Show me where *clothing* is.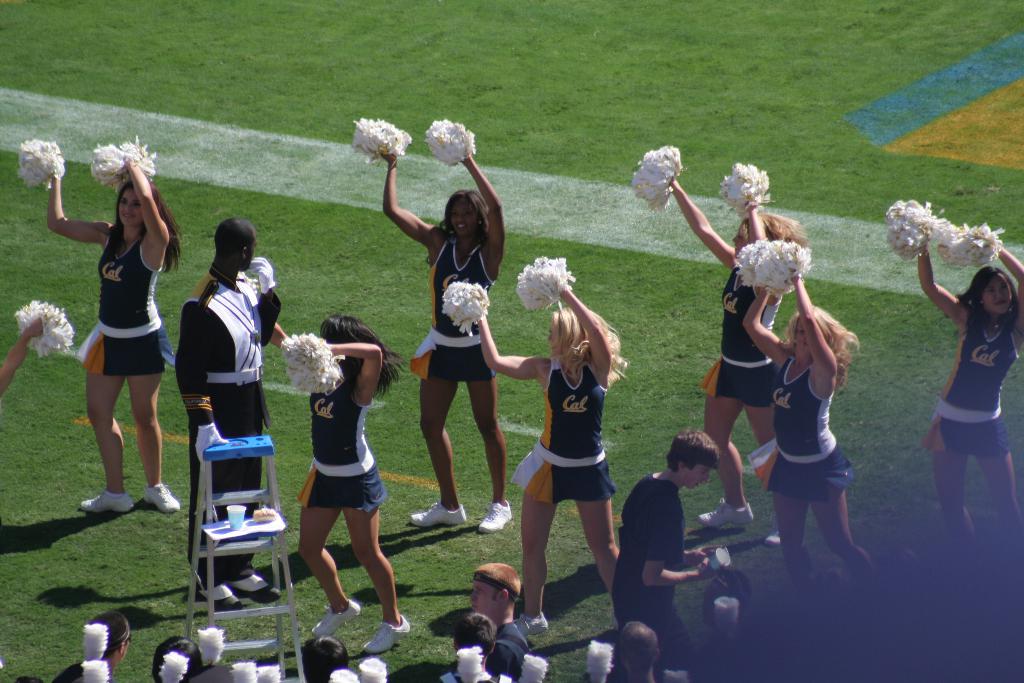
*clothing* is at (73,232,175,375).
